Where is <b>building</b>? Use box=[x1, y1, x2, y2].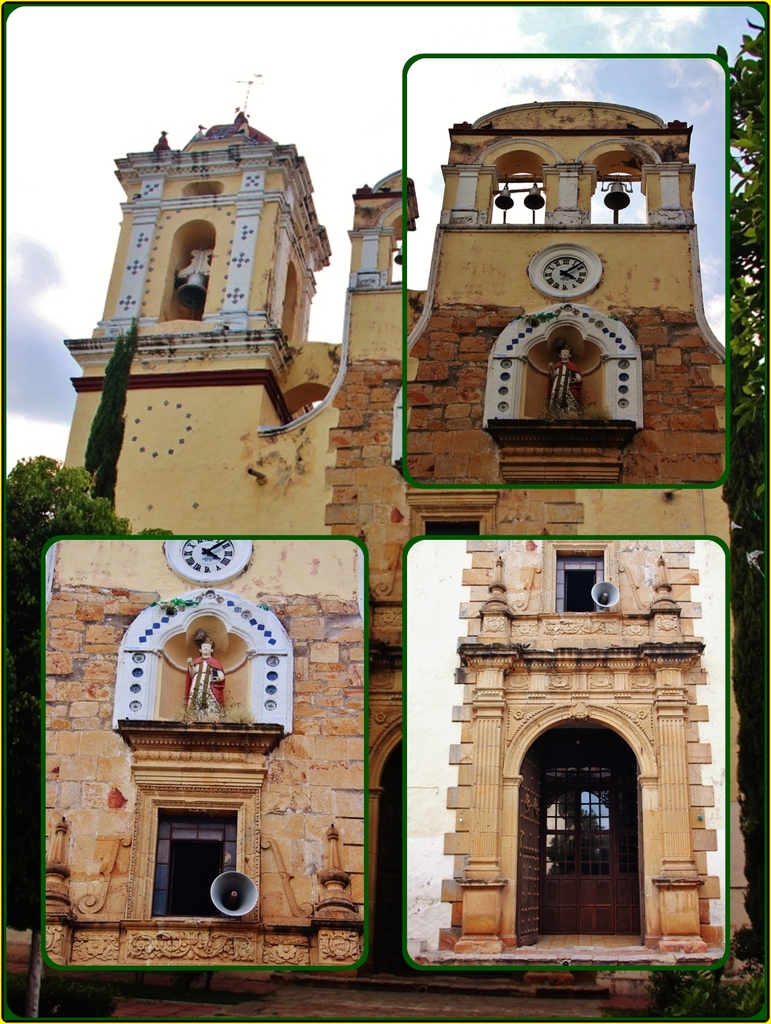
box=[406, 102, 729, 481].
